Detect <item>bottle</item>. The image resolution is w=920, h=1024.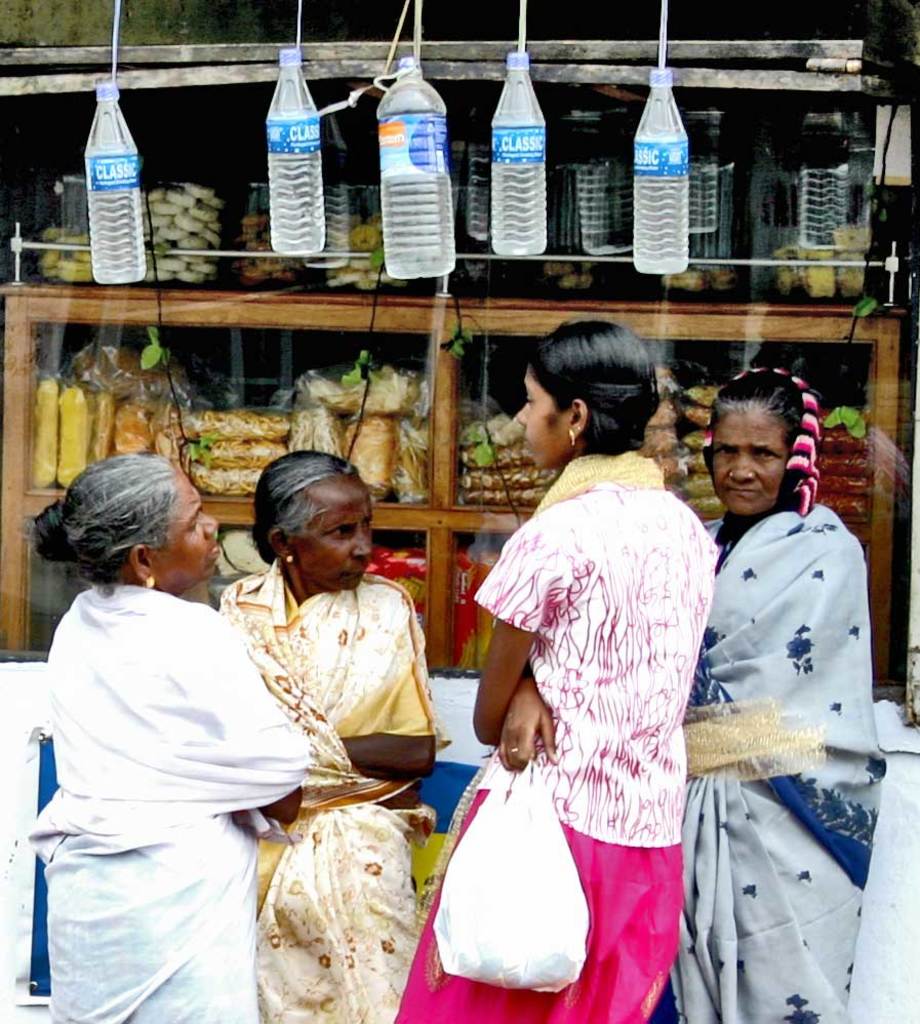
492,53,548,261.
